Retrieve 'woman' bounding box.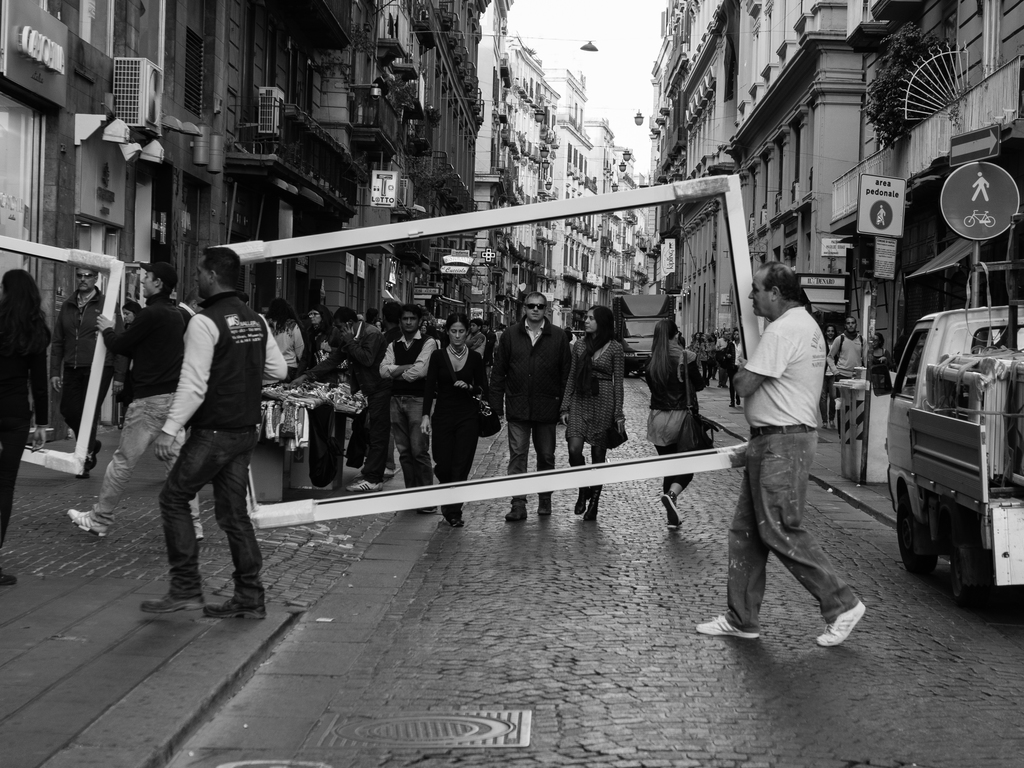
Bounding box: l=643, t=312, r=709, b=525.
